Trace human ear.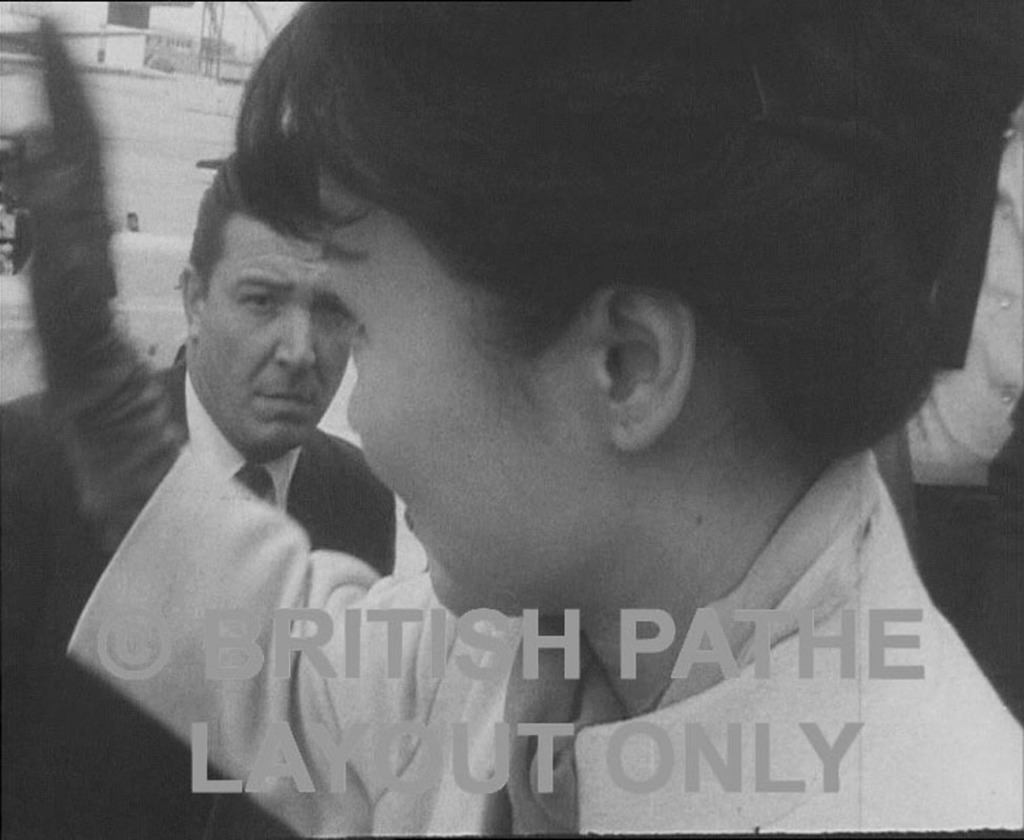
Traced to crop(175, 259, 206, 335).
